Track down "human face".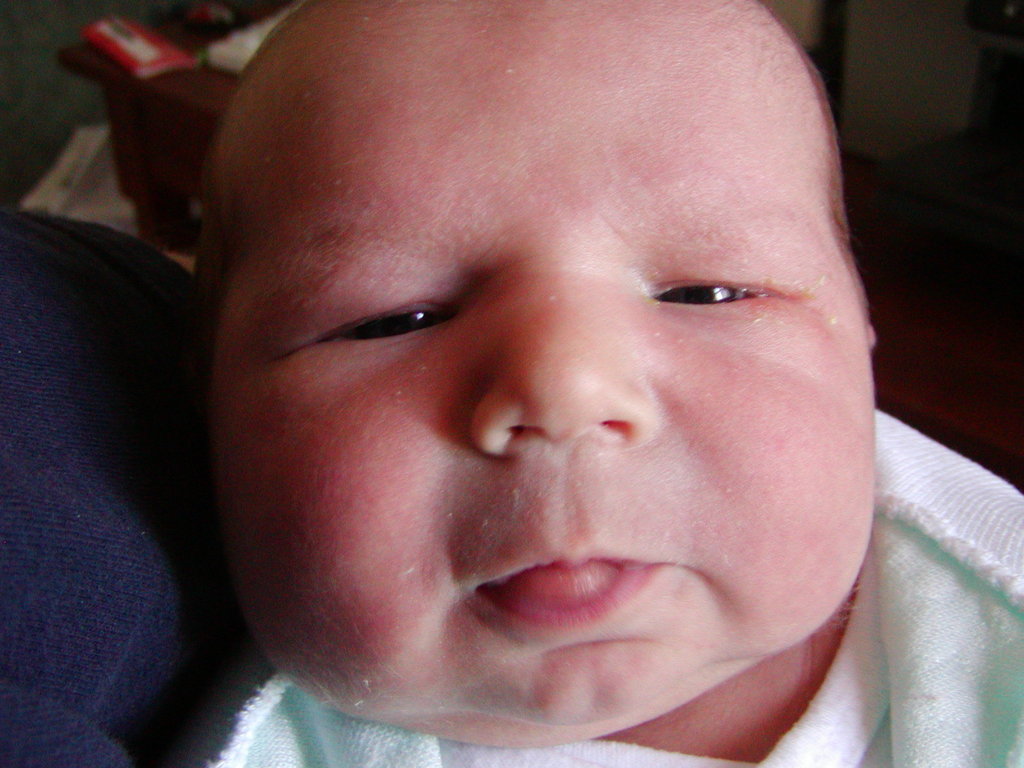
Tracked to bbox=[211, 0, 869, 737].
